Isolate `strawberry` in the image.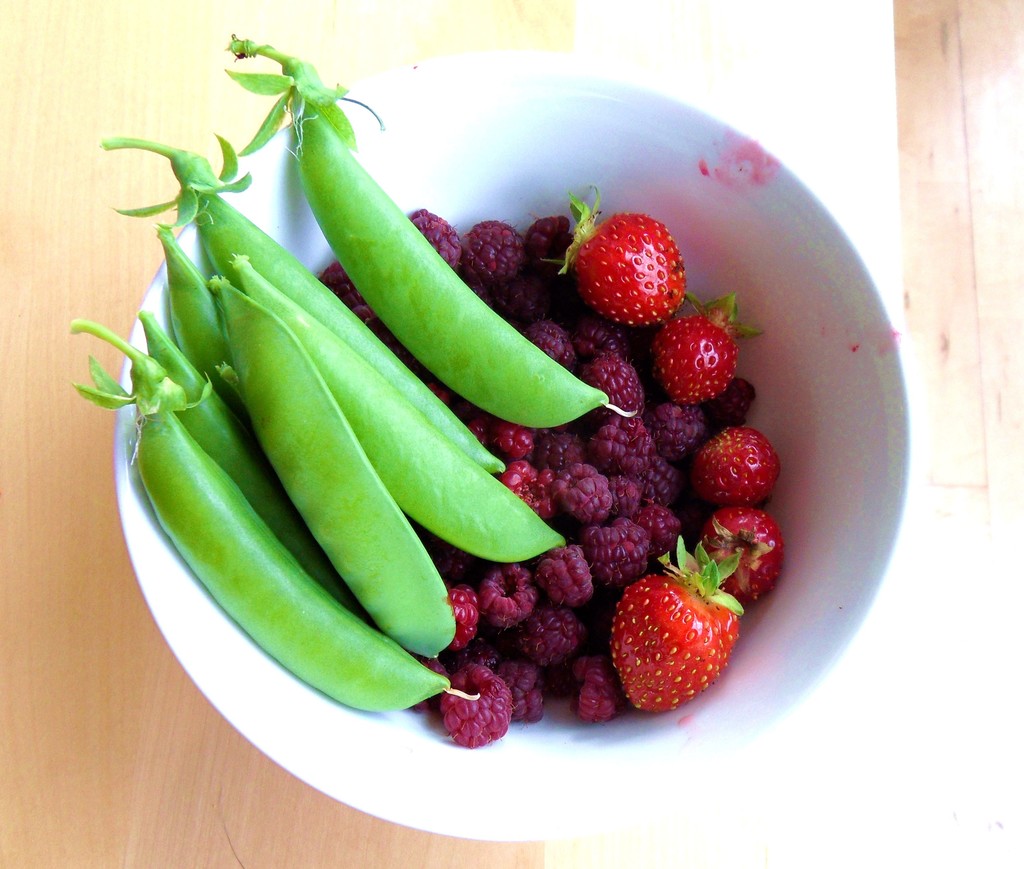
Isolated region: [706, 500, 772, 600].
